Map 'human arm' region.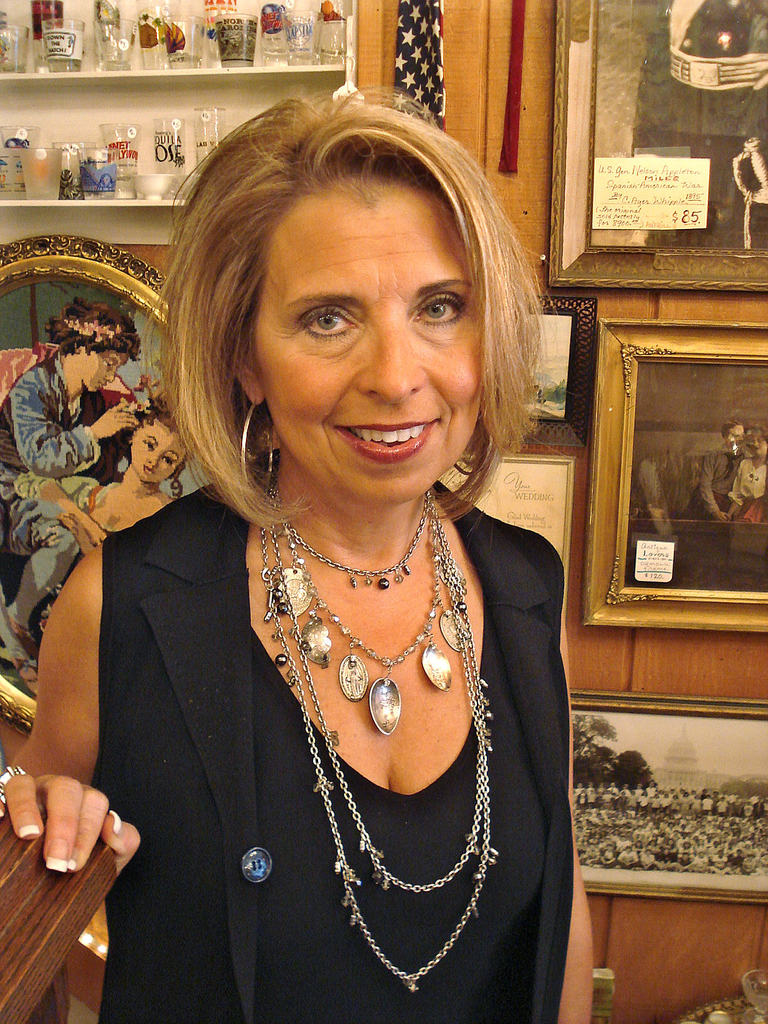
Mapped to select_region(11, 376, 140, 474).
